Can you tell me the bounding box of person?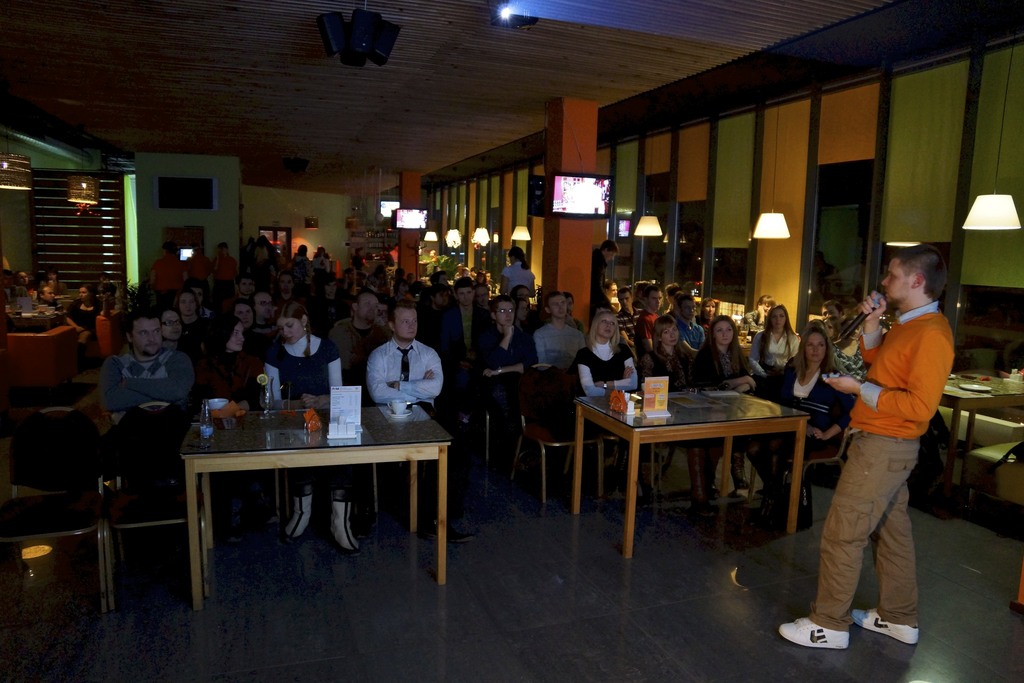
l=778, t=243, r=957, b=647.
